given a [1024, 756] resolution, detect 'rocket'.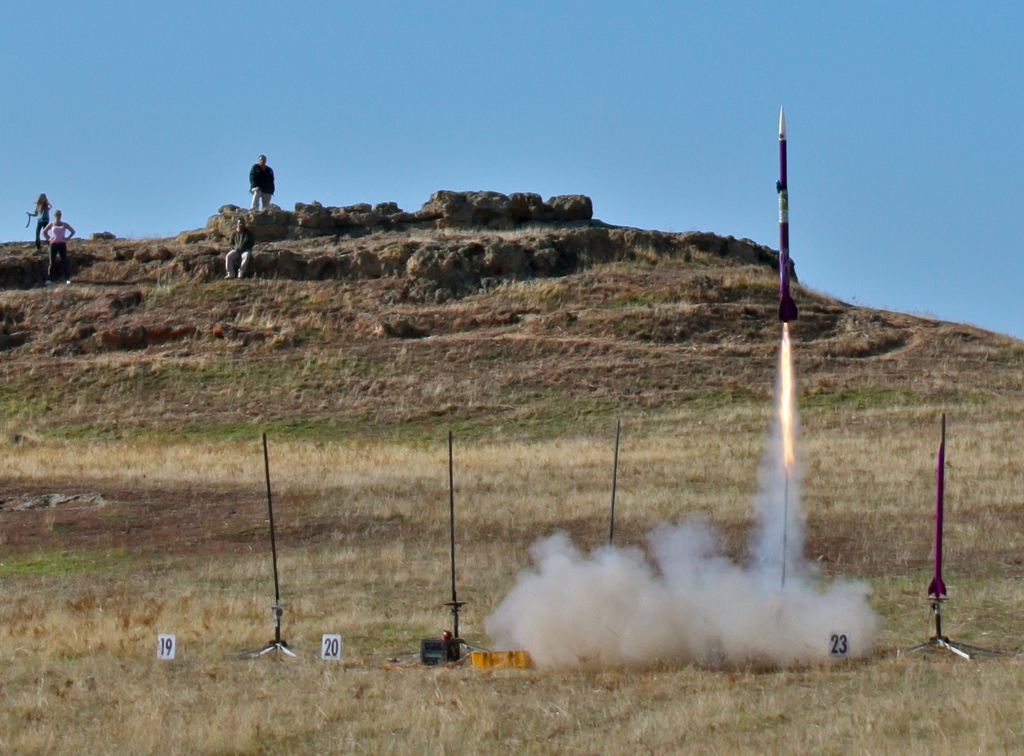
crop(930, 409, 946, 595).
